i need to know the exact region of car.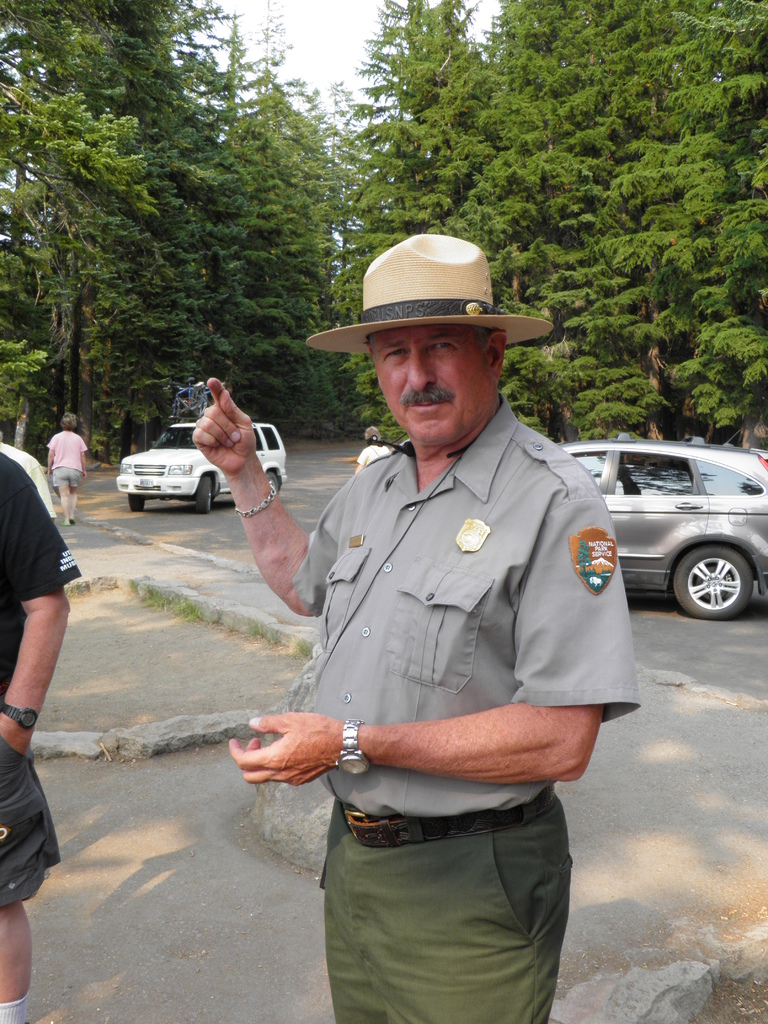
Region: <box>116,422,291,513</box>.
